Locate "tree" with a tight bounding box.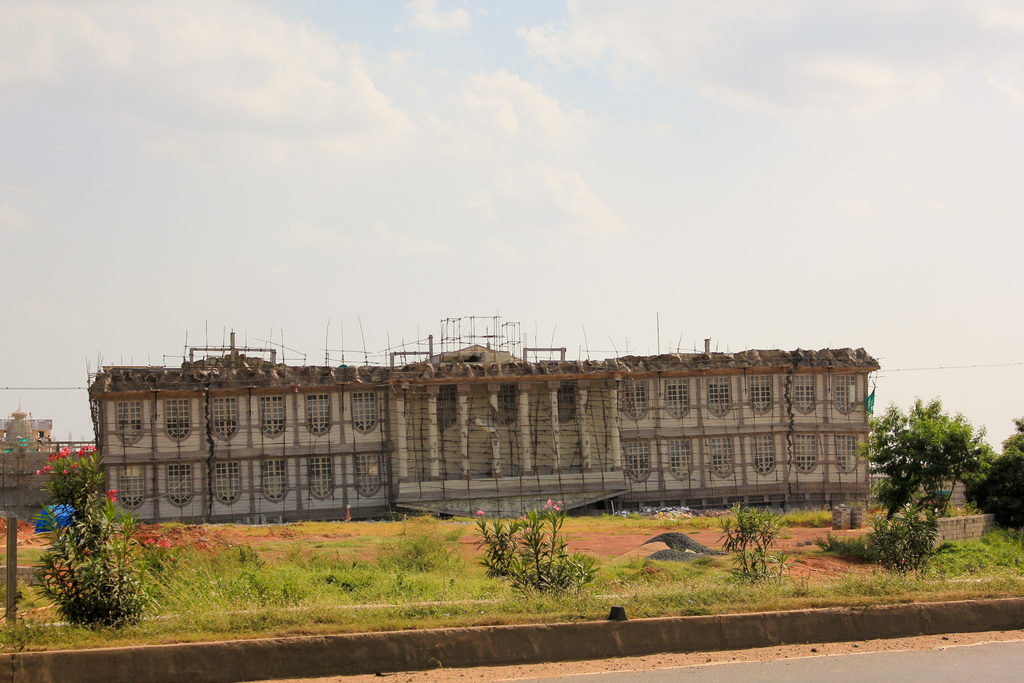
[left=964, top=415, right=1023, bottom=532].
